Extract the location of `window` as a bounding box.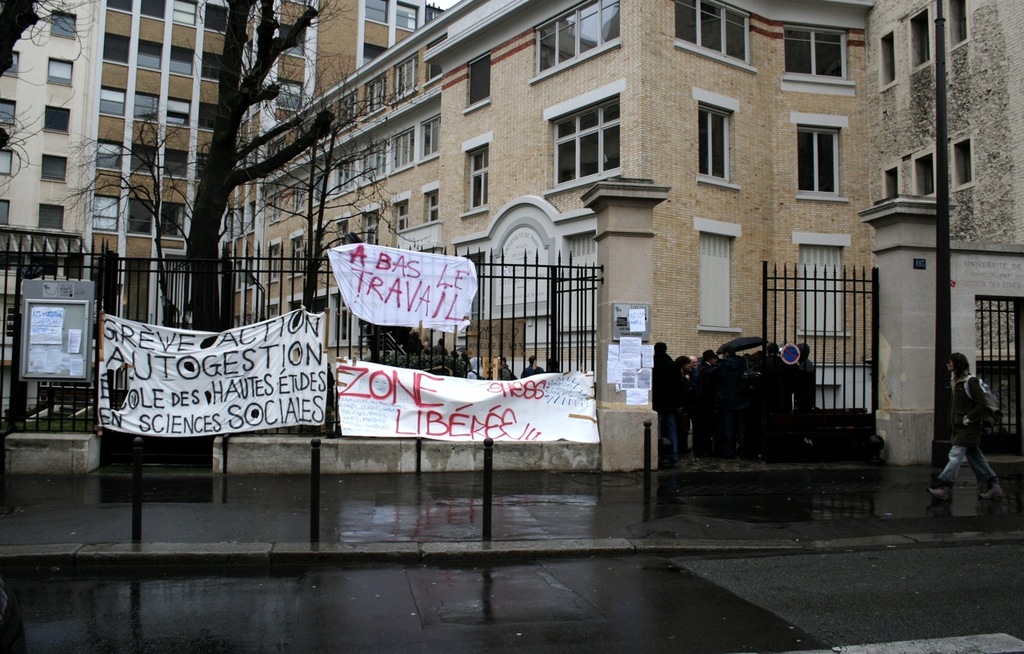
461 55 490 110.
